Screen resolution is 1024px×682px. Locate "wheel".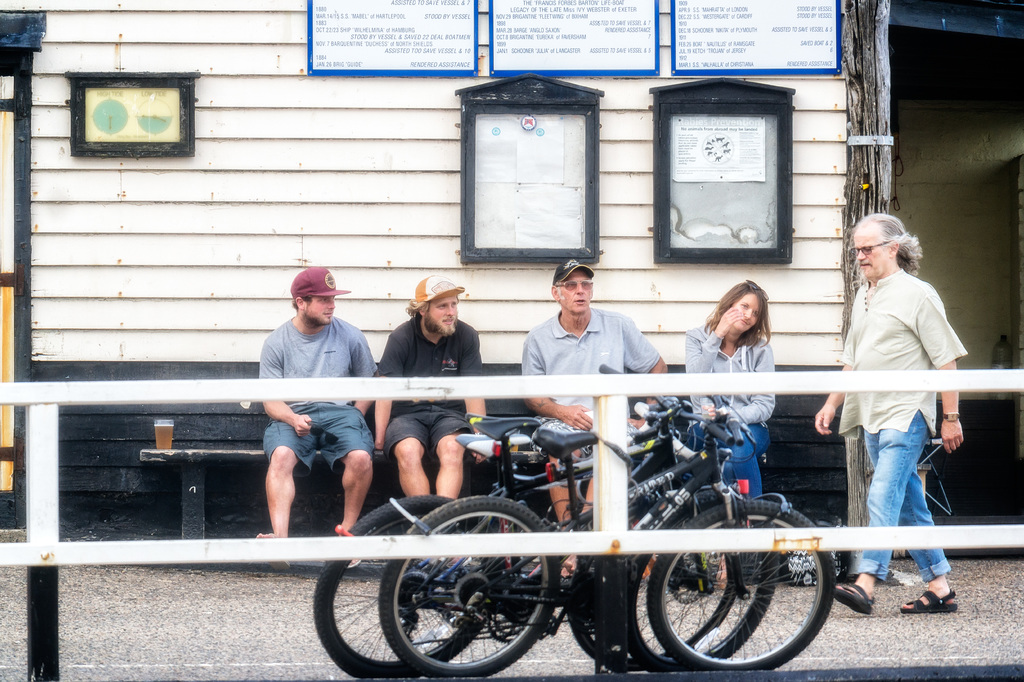
bbox=[646, 491, 834, 671].
